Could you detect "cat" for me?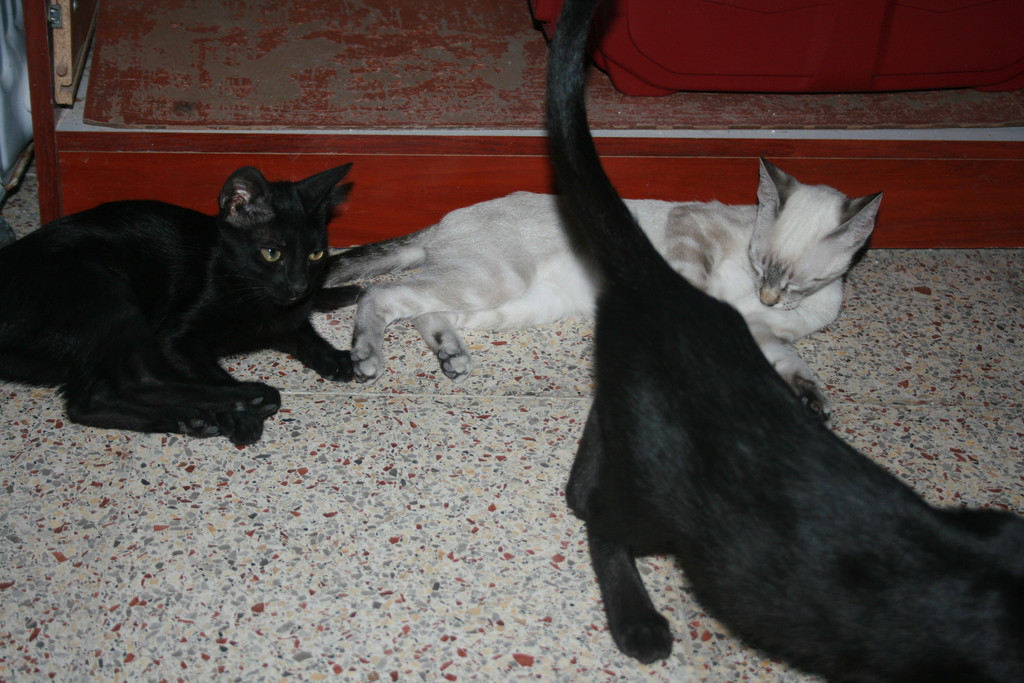
Detection result: 557, 0, 1023, 682.
